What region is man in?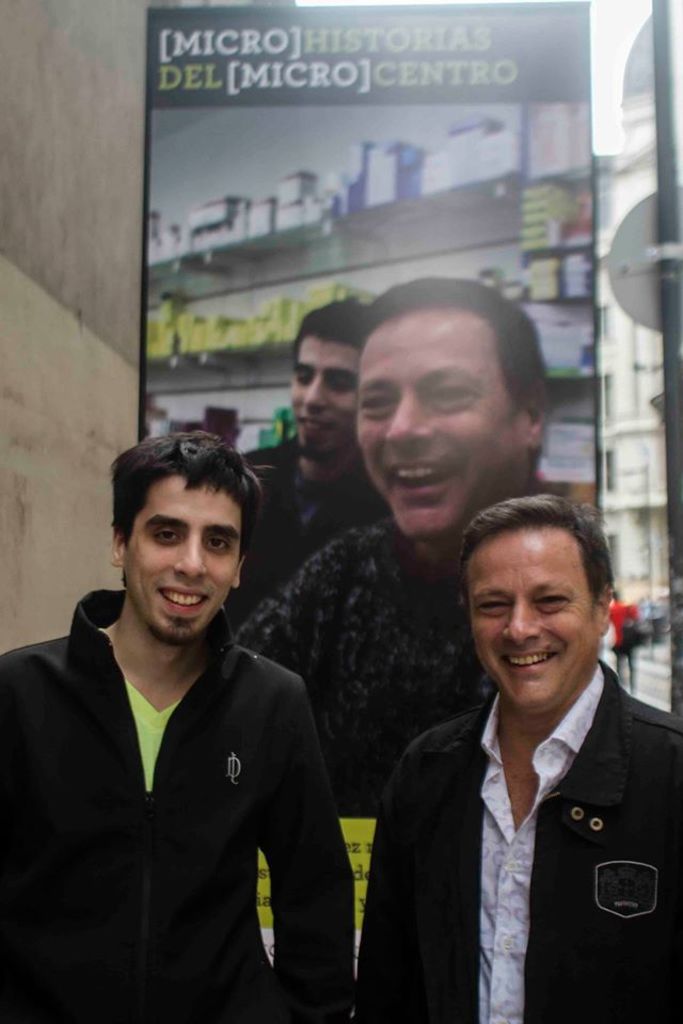
left=35, top=441, right=382, bottom=1023.
